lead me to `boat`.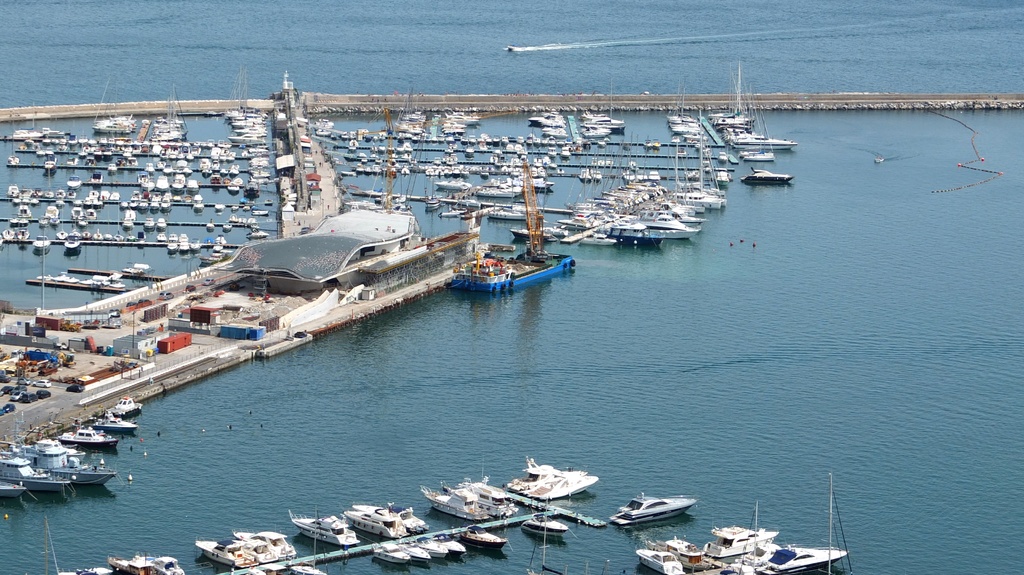
Lead to [left=181, top=235, right=185, bottom=242].
